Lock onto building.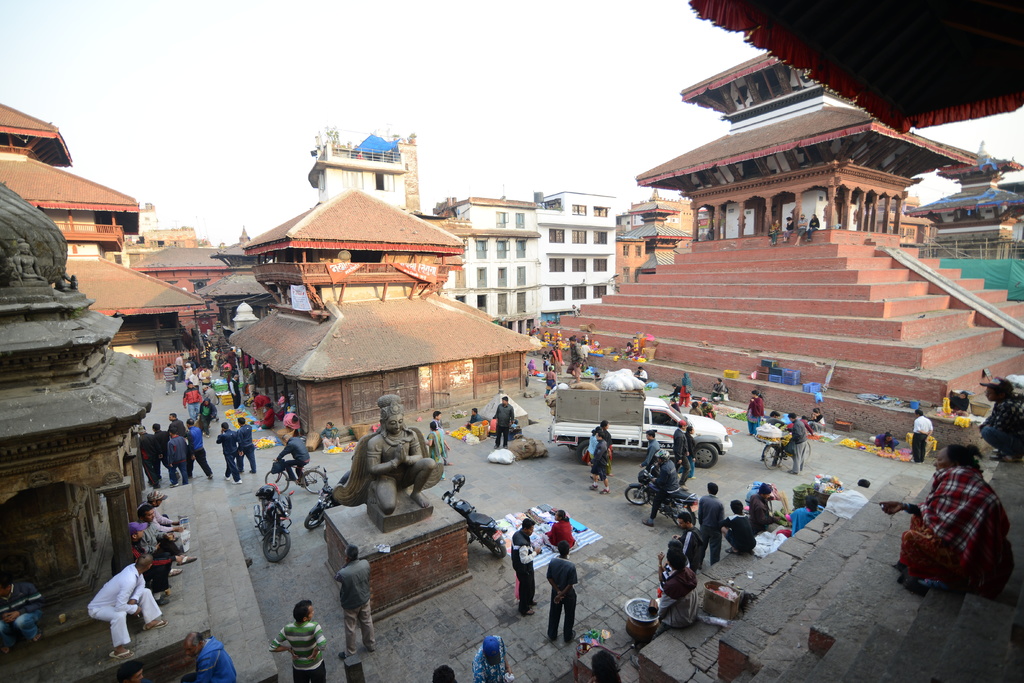
Locked: pyautogui.locateOnScreen(550, 47, 1023, 450).
